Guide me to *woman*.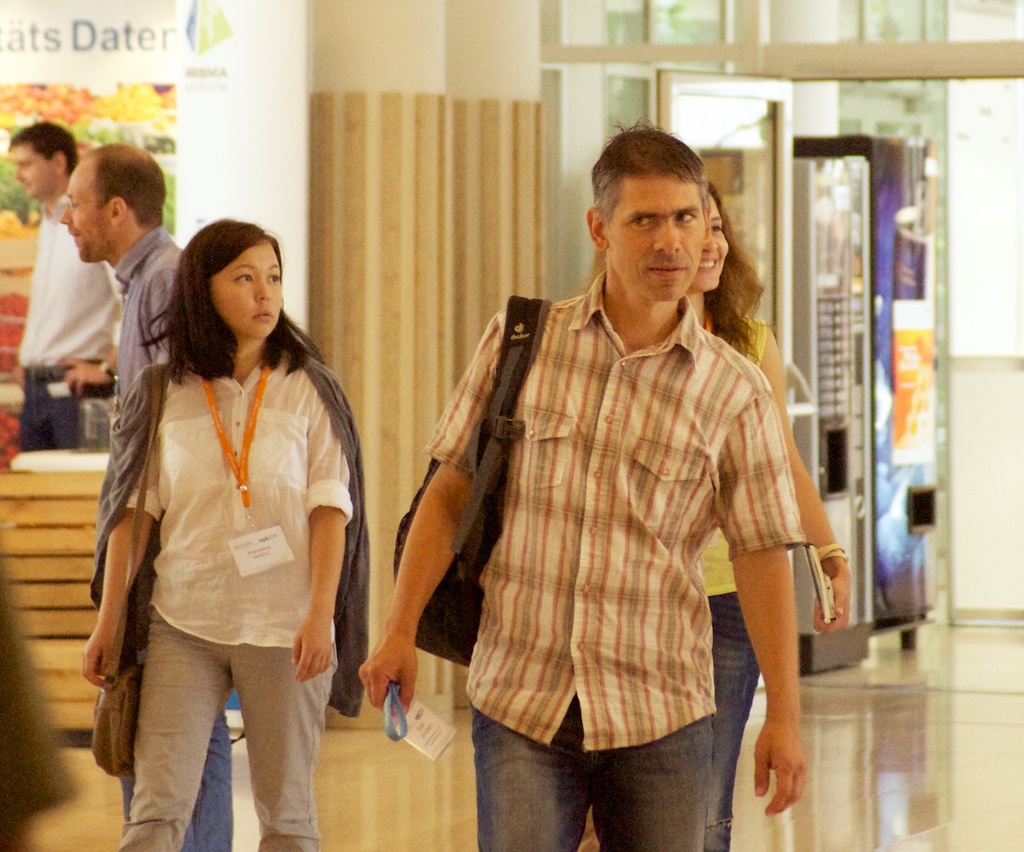
Guidance: detection(82, 195, 357, 851).
